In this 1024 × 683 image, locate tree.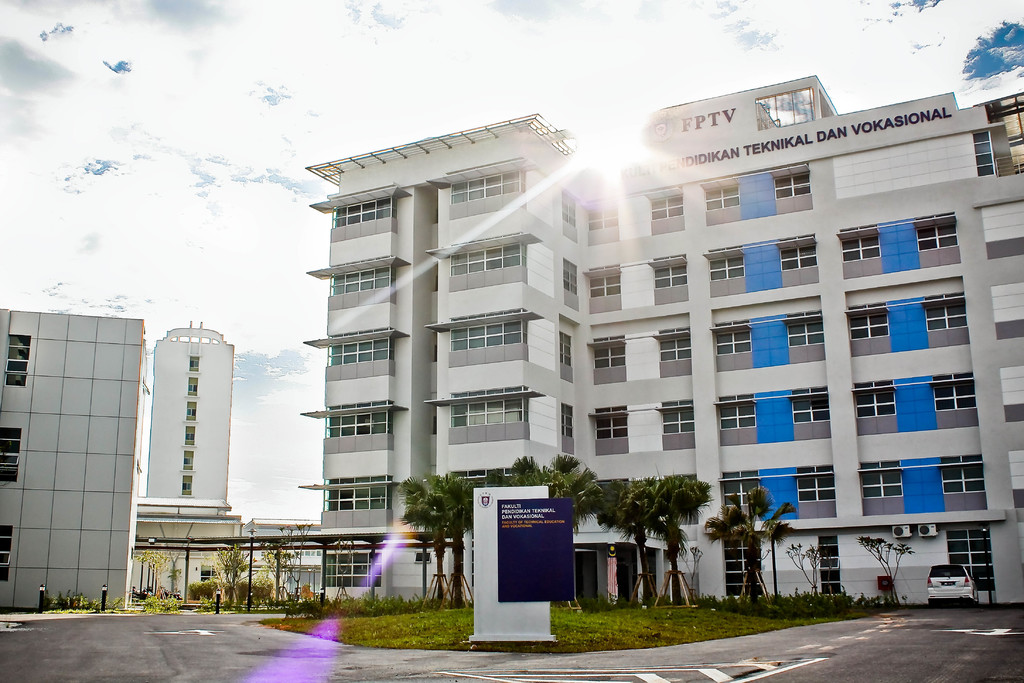
Bounding box: <region>396, 480, 468, 588</region>.
